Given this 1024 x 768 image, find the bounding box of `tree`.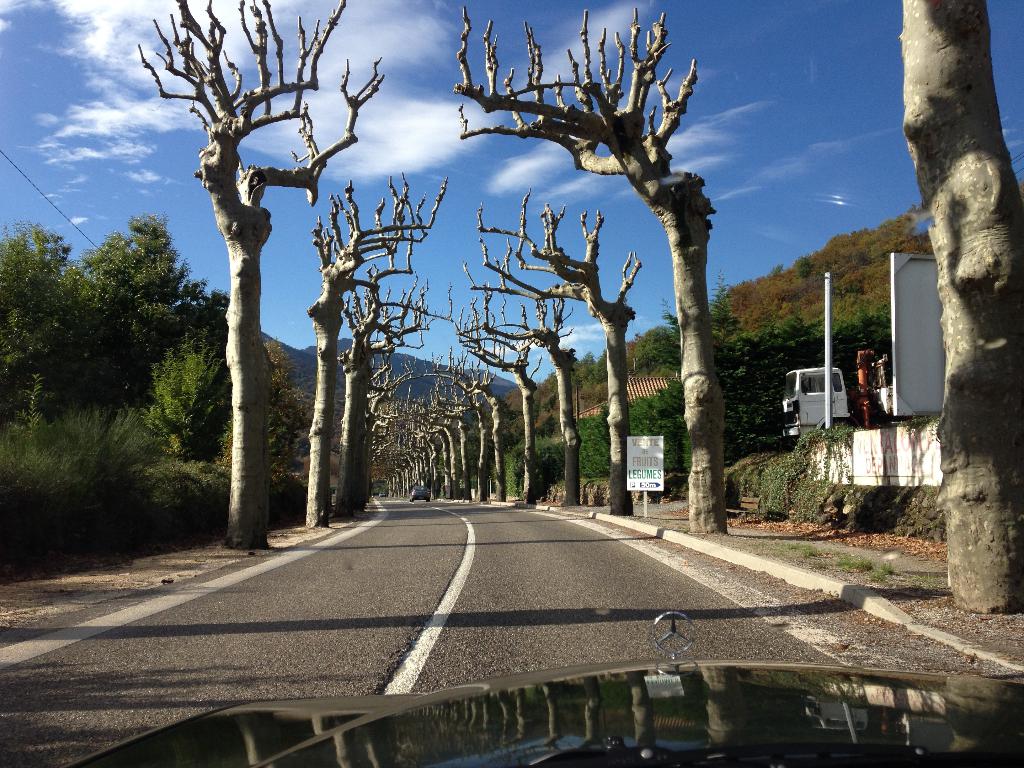
bbox=[136, 0, 381, 543].
